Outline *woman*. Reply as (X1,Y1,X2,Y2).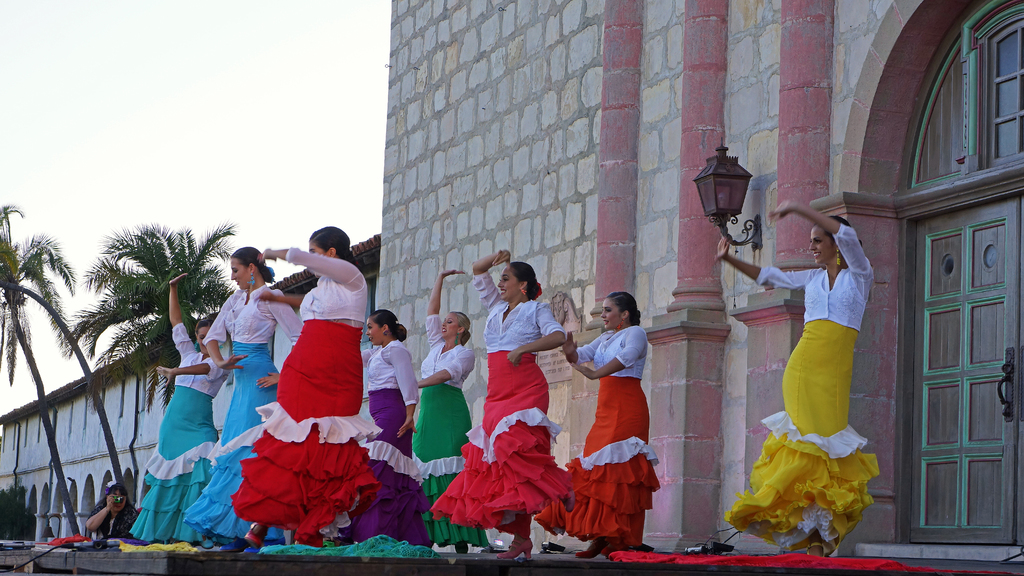
(341,307,436,545).
